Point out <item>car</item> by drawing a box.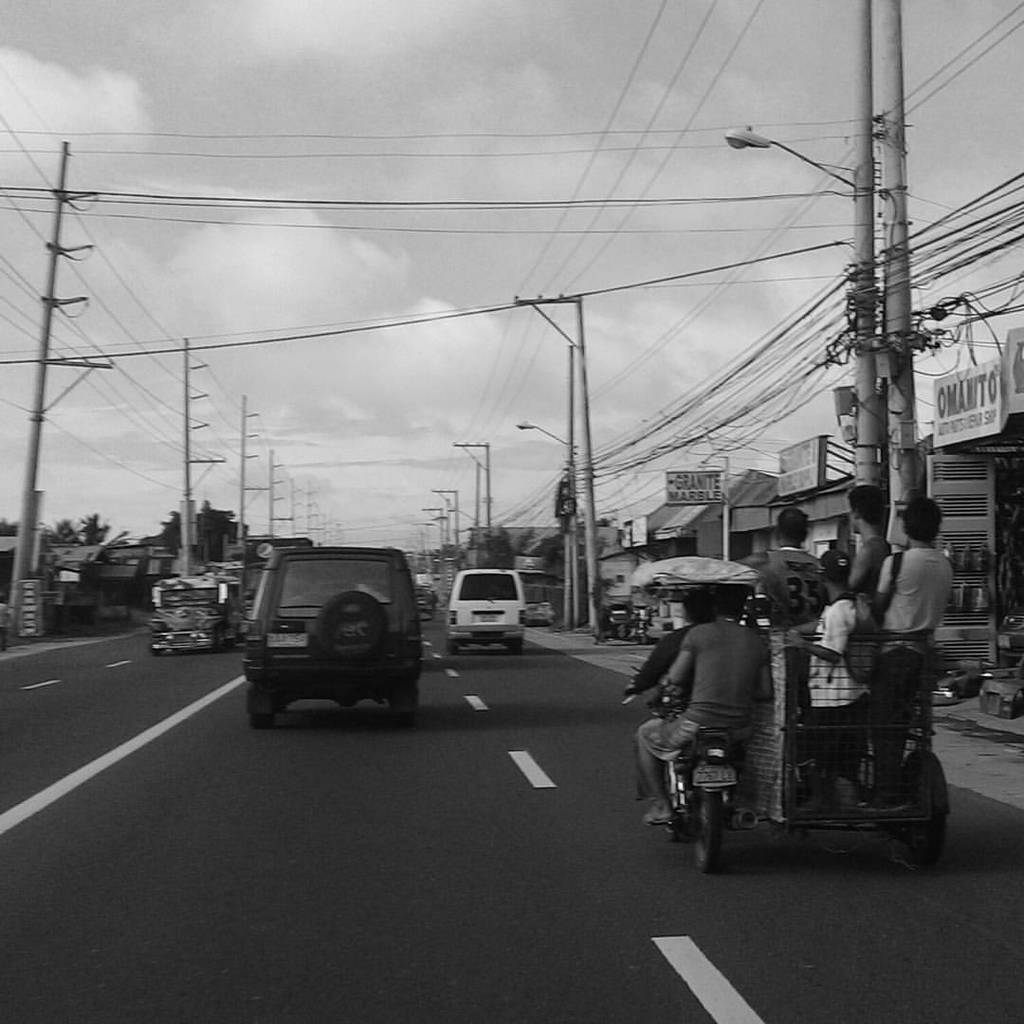
{"left": 239, "top": 550, "right": 425, "bottom": 731}.
